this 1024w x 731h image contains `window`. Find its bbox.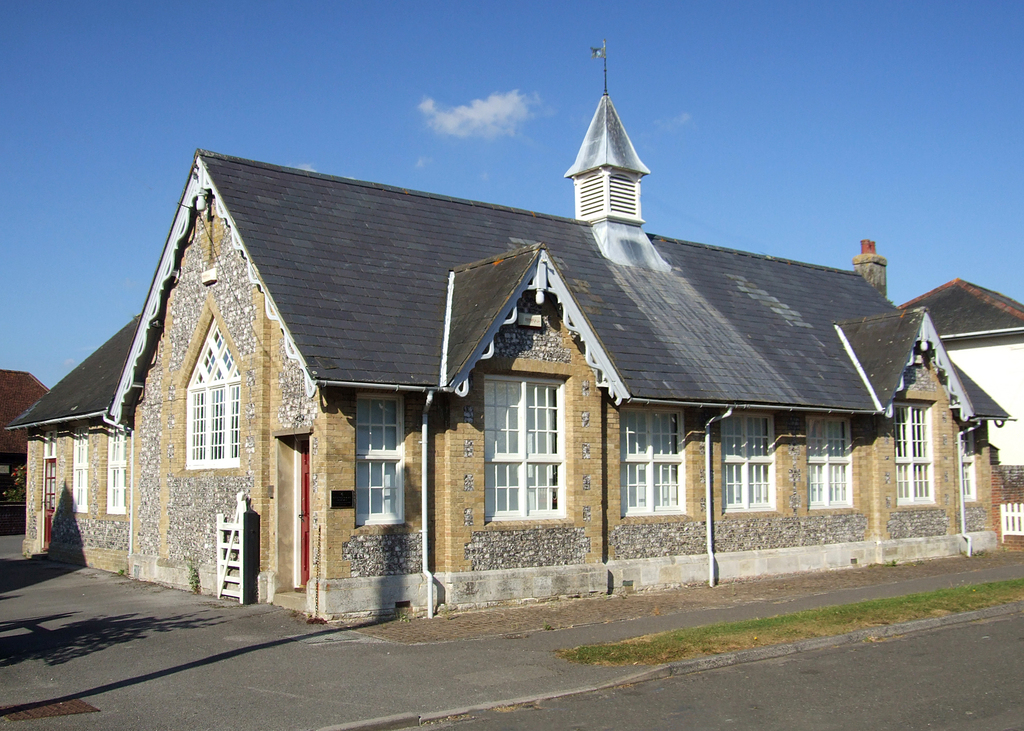
957, 419, 981, 496.
